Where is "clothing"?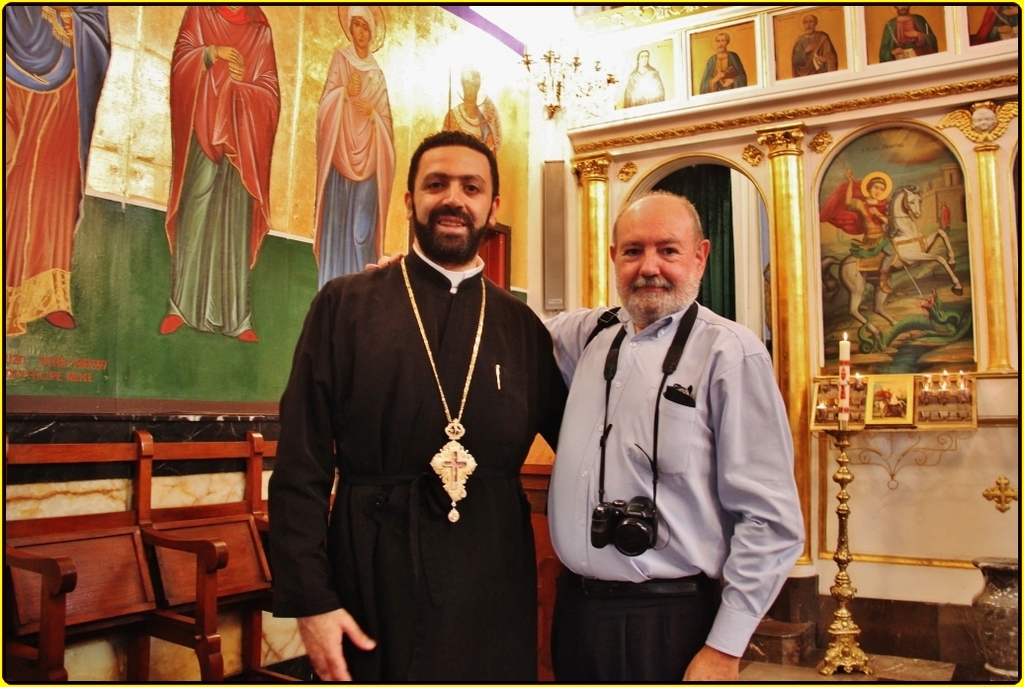
box=[166, 0, 272, 331].
